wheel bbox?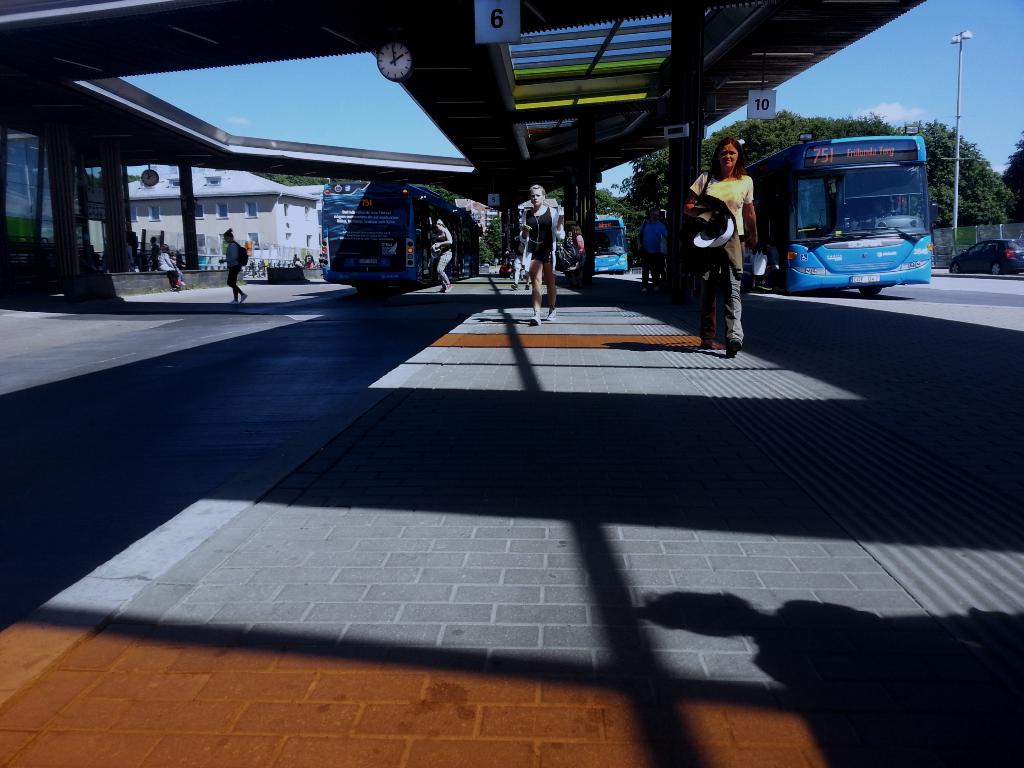
locate(859, 286, 881, 297)
